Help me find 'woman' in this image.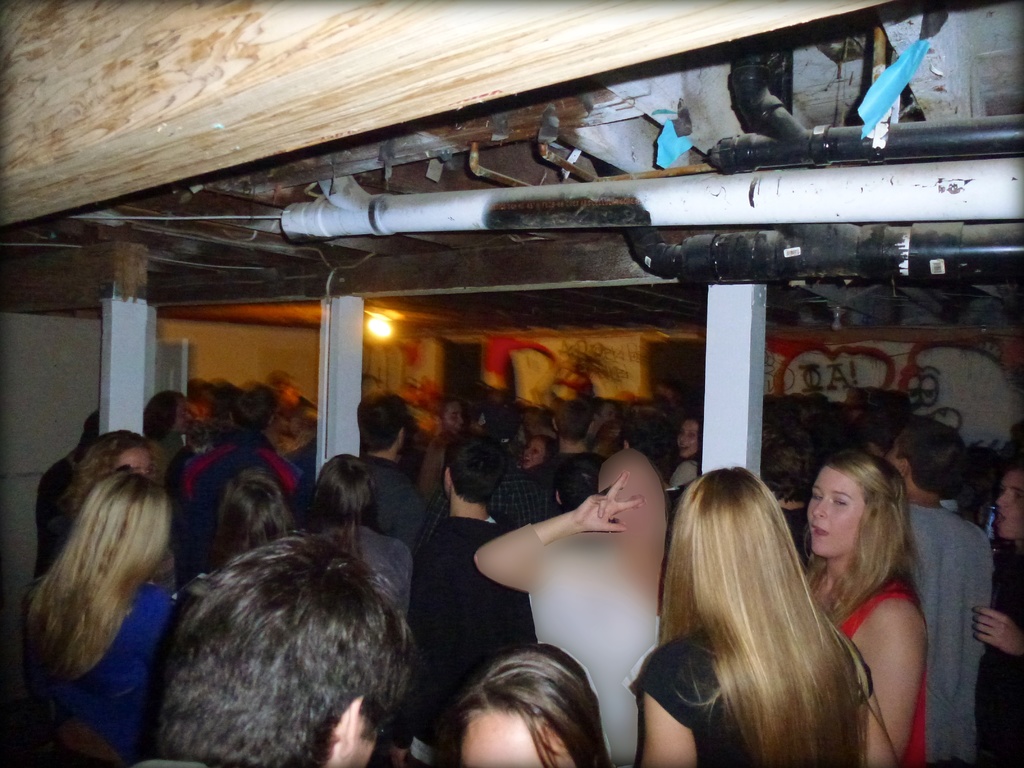
Found it: 511/429/557/478.
